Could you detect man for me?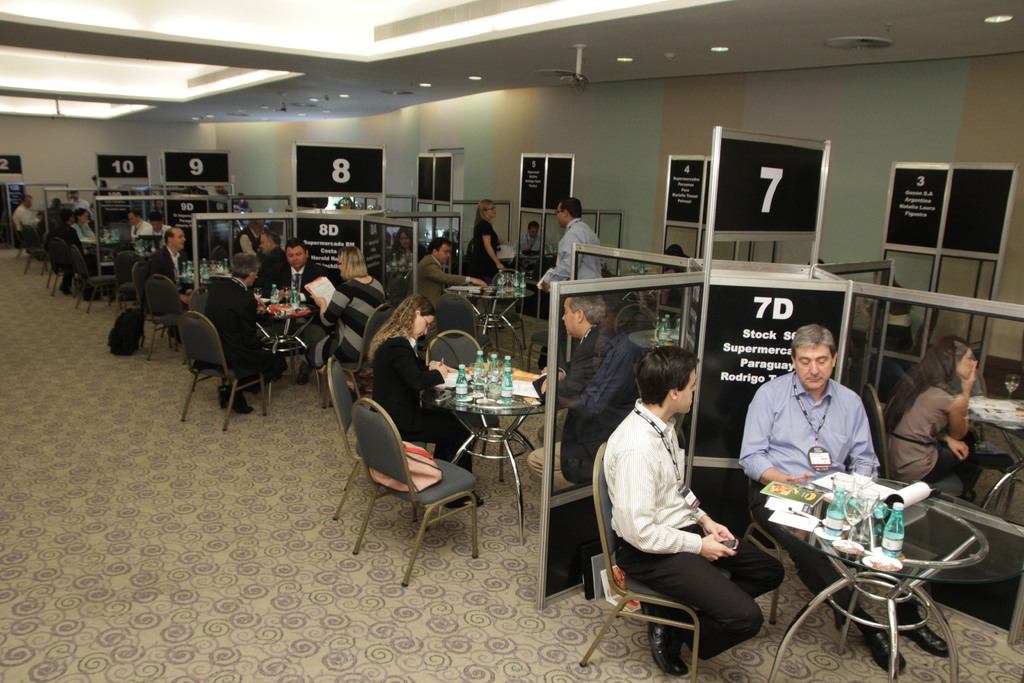
Detection result: l=236, t=215, r=268, b=256.
